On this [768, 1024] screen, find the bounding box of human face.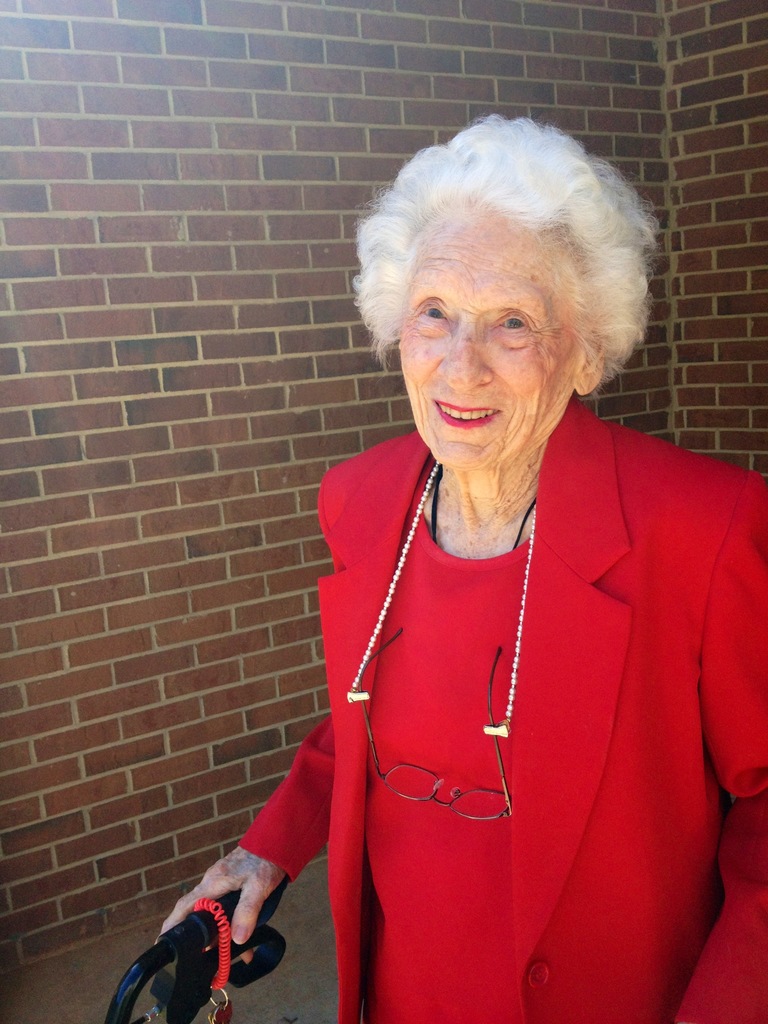
Bounding box: (399, 216, 586, 469).
